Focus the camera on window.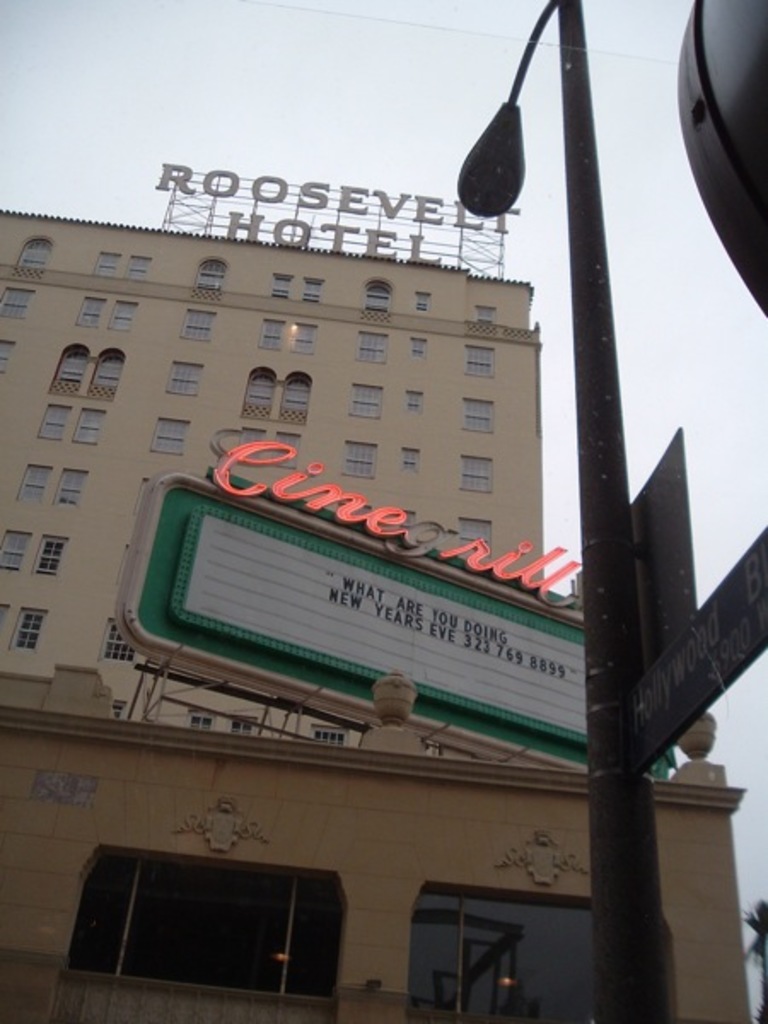
Focus region: x1=408, y1=391, x2=420, y2=415.
